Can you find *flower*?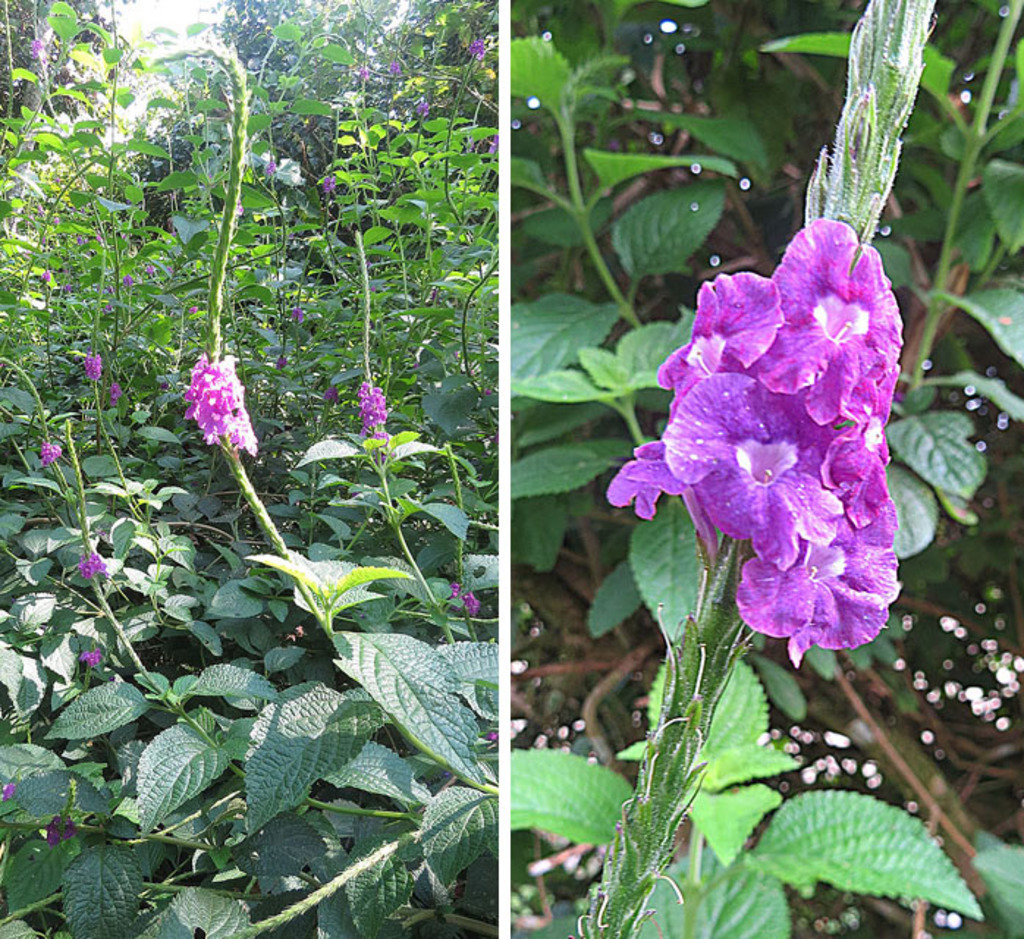
Yes, bounding box: BBox(82, 348, 100, 379).
